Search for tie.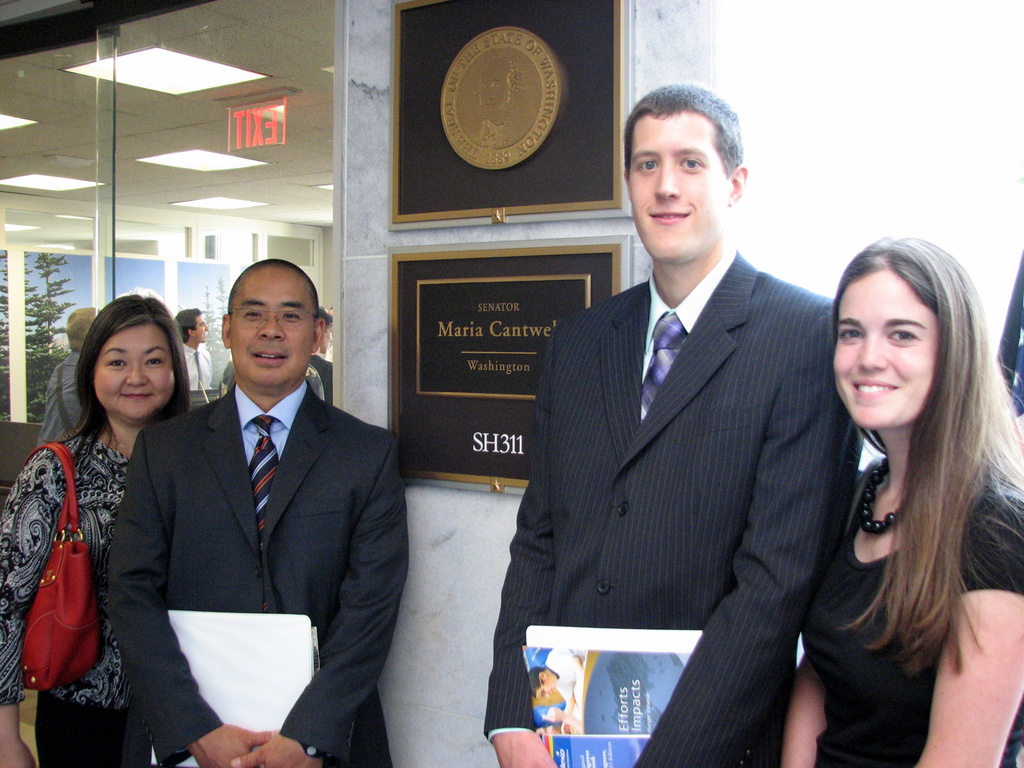
Found at rect(243, 408, 282, 566).
